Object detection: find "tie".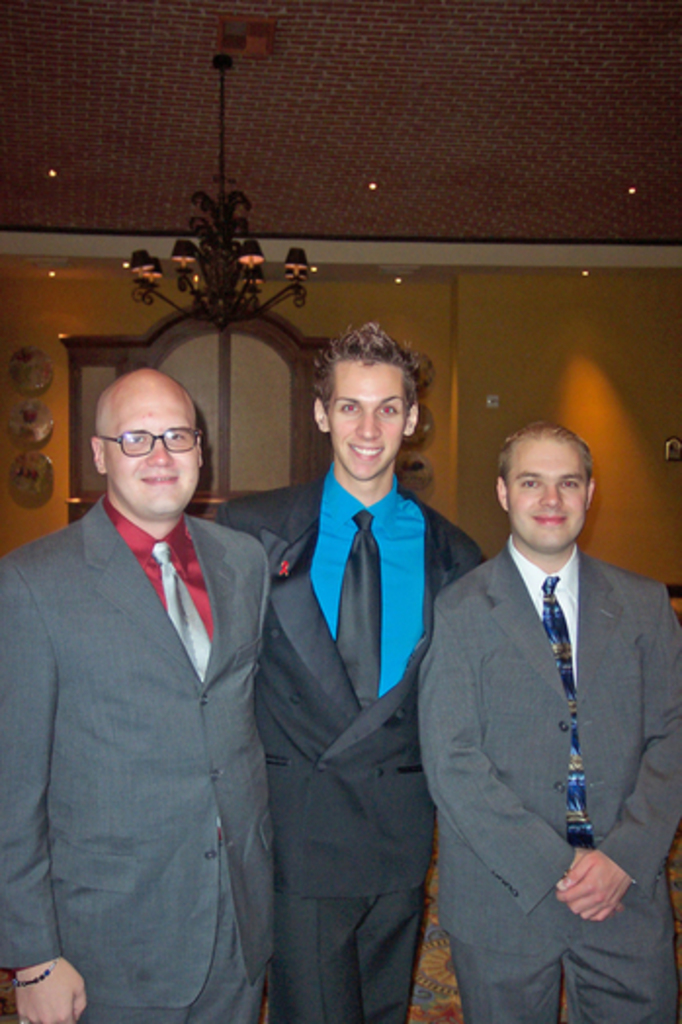
[x1=147, y1=539, x2=211, y2=680].
